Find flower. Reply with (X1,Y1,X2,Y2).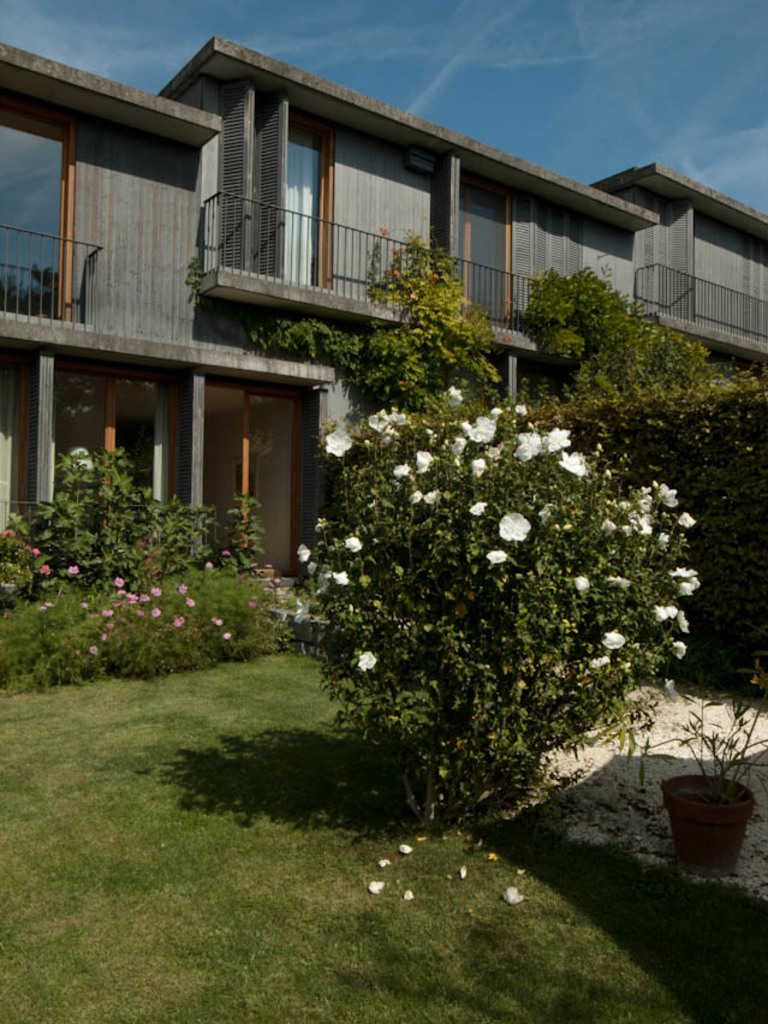
(516,431,538,462).
